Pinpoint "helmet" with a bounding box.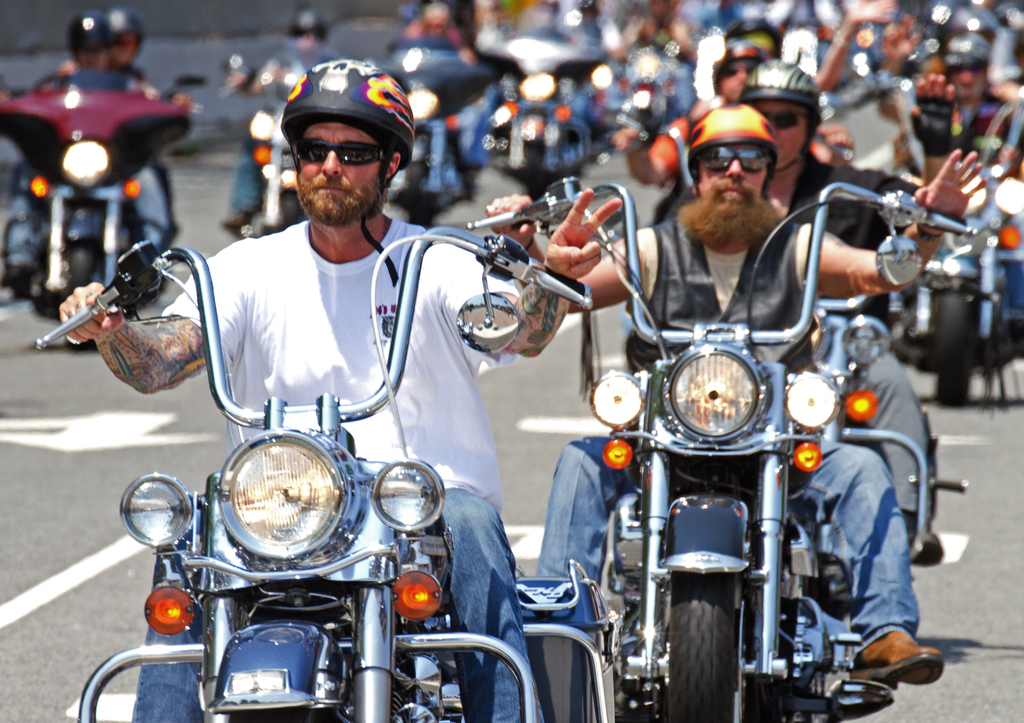
(738, 57, 818, 174).
